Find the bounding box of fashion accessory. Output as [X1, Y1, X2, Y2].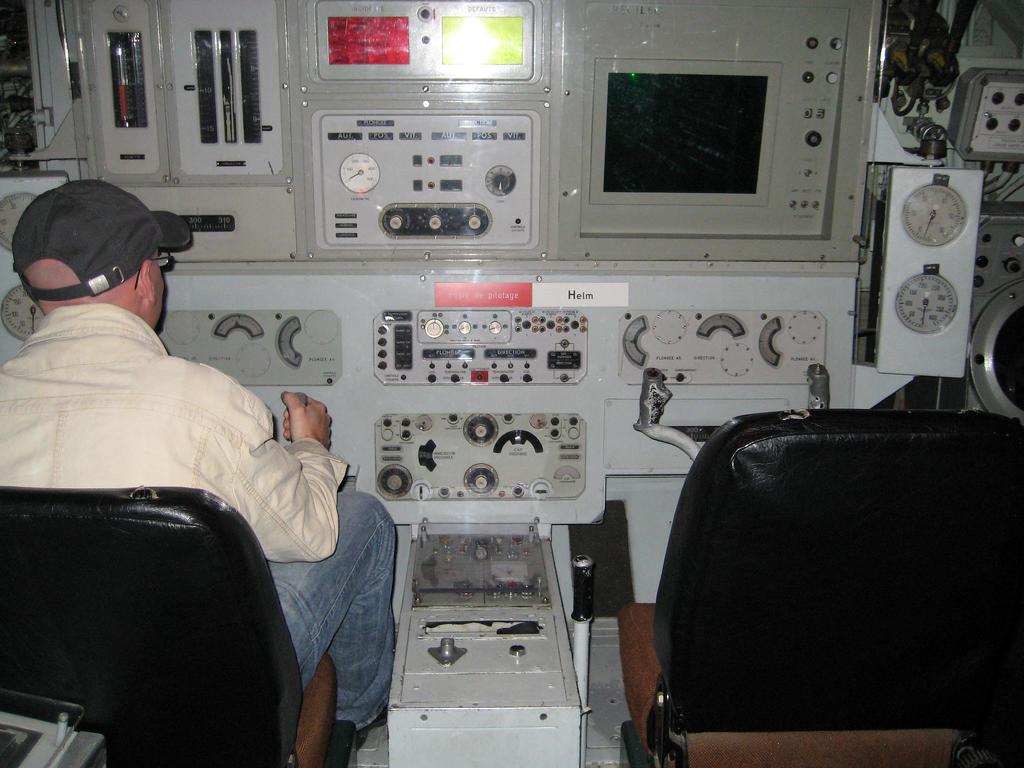
[13, 178, 190, 302].
